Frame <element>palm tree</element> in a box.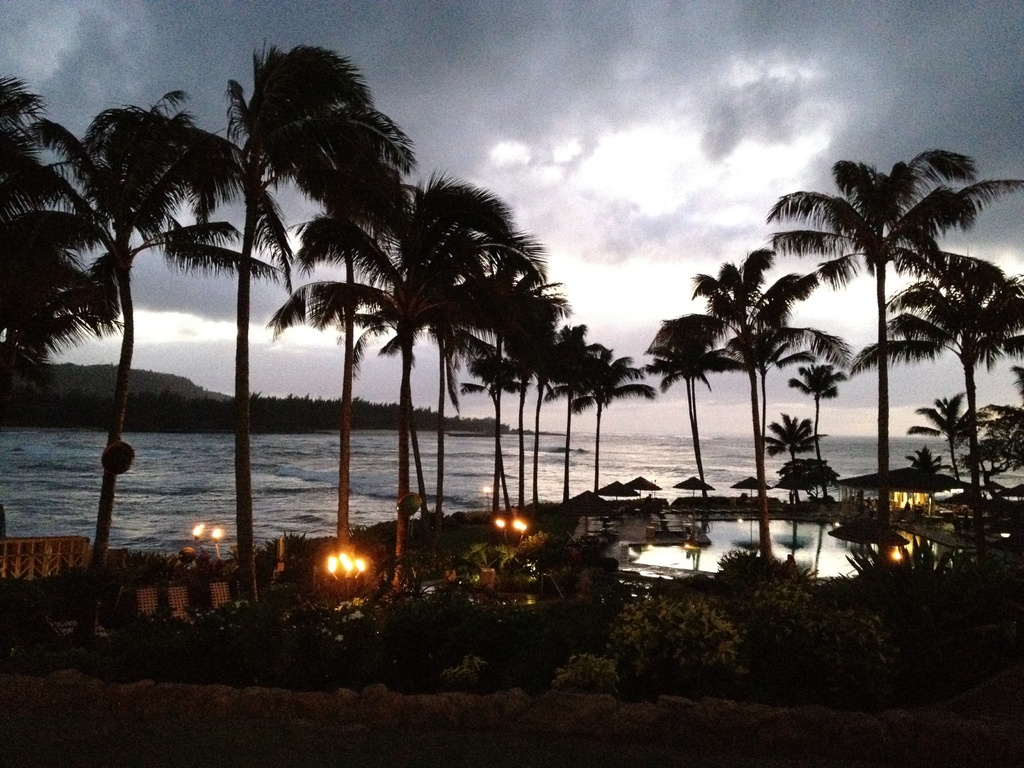
locate(28, 86, 269, 634).
